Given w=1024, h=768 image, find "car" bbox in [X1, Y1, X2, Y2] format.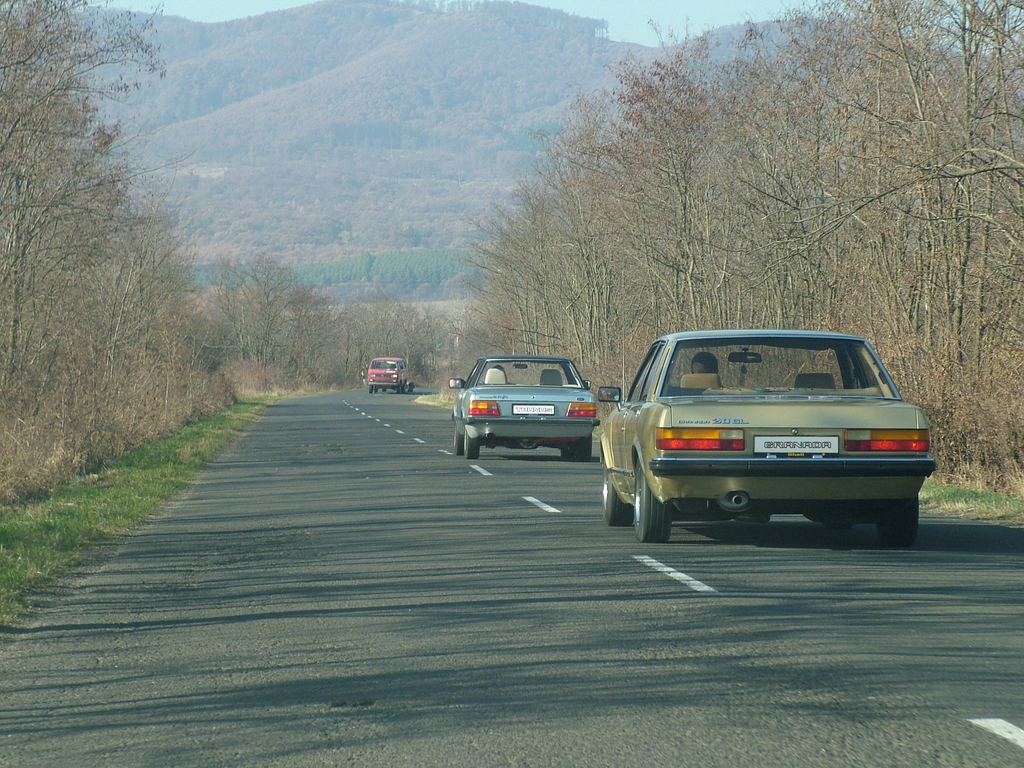
[362, 352, 412, 392].
